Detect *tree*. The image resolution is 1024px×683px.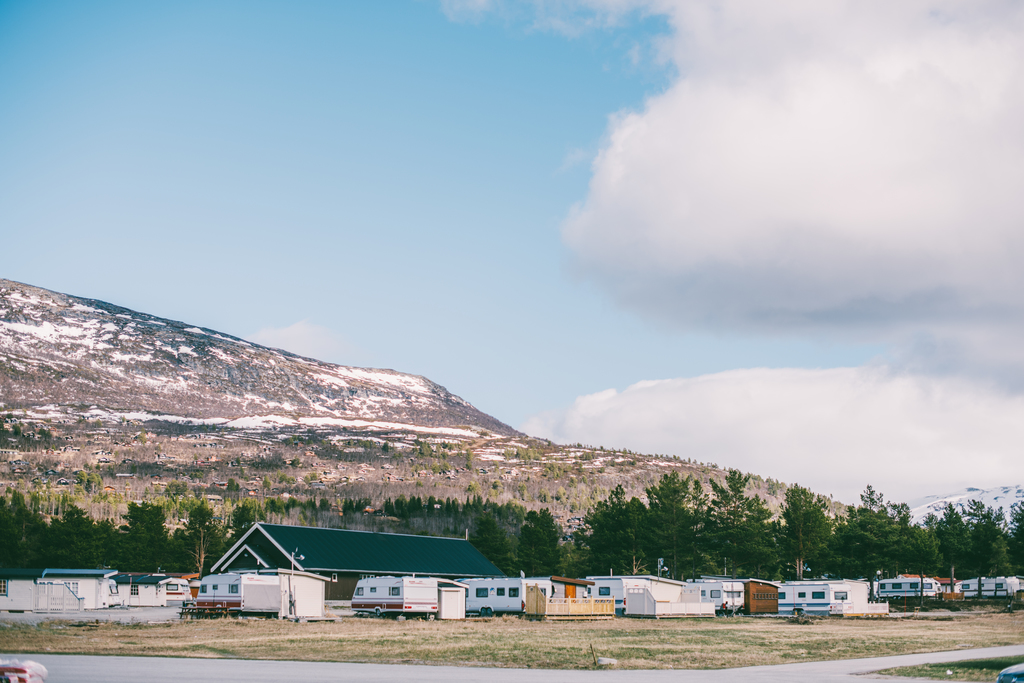
locate(581, 488, 661, 574).
